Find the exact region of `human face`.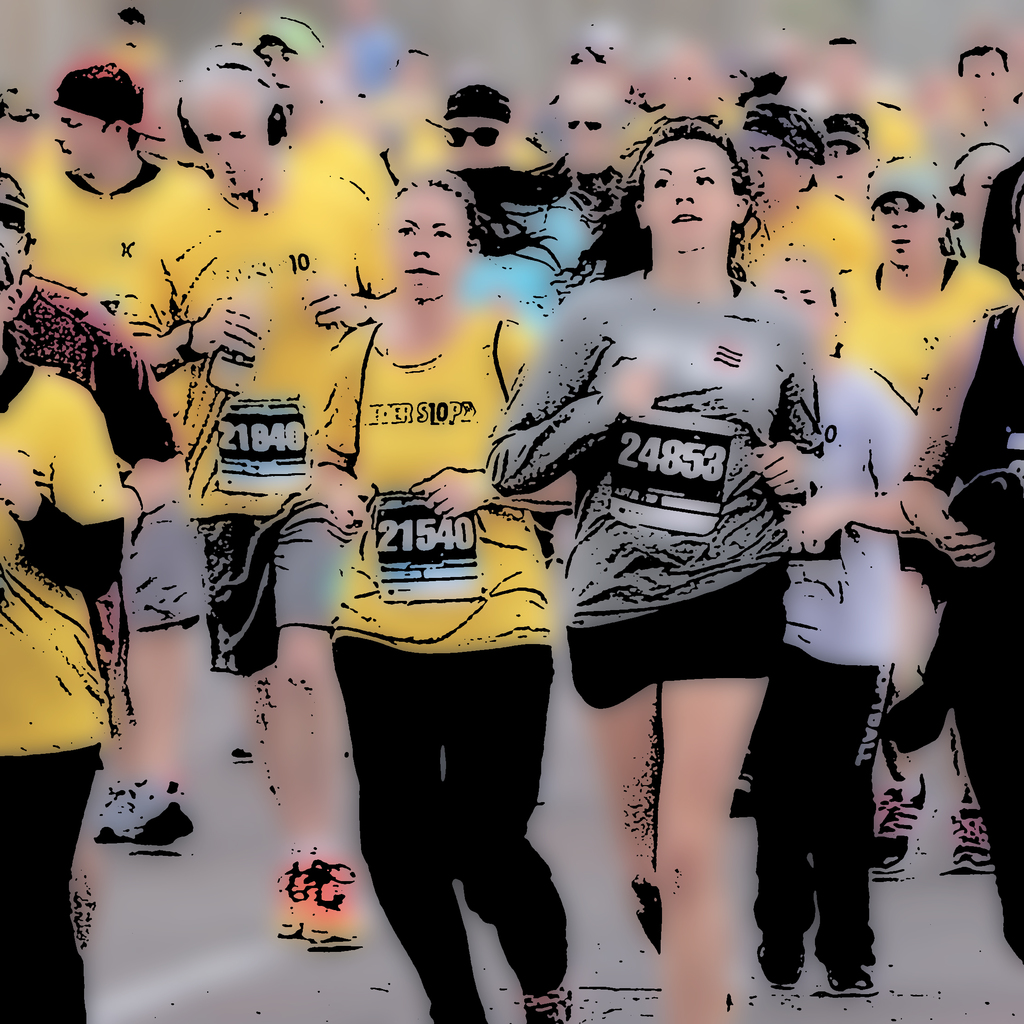
Exact region: bbox=[262, 35, 312, 101].
